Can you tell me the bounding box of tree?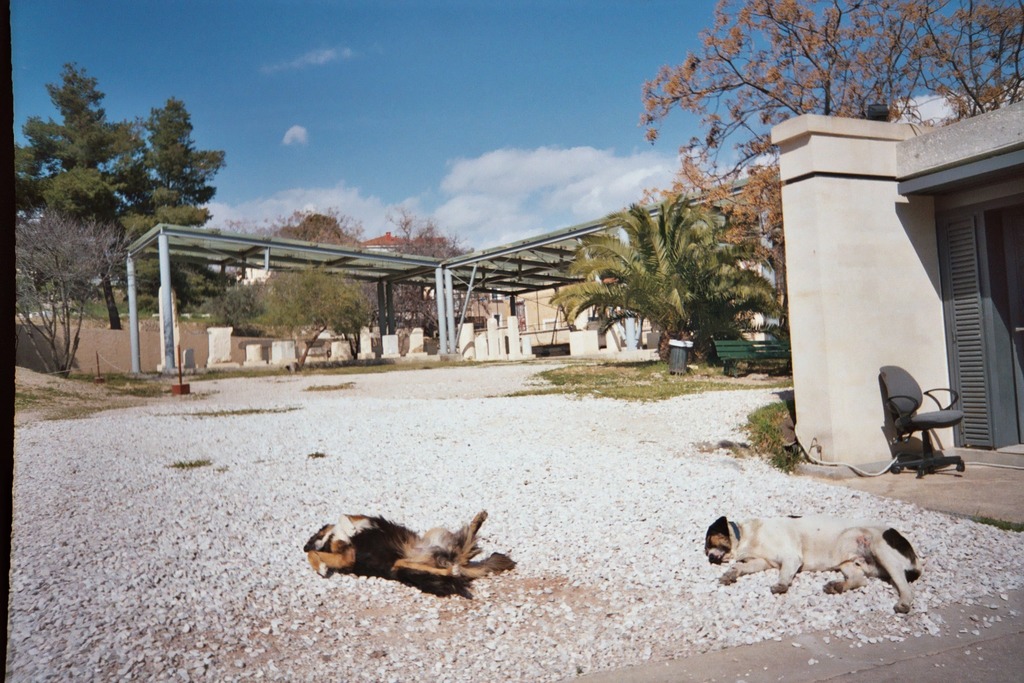
[x1=548, y1=195, x2=795, y2=364].
